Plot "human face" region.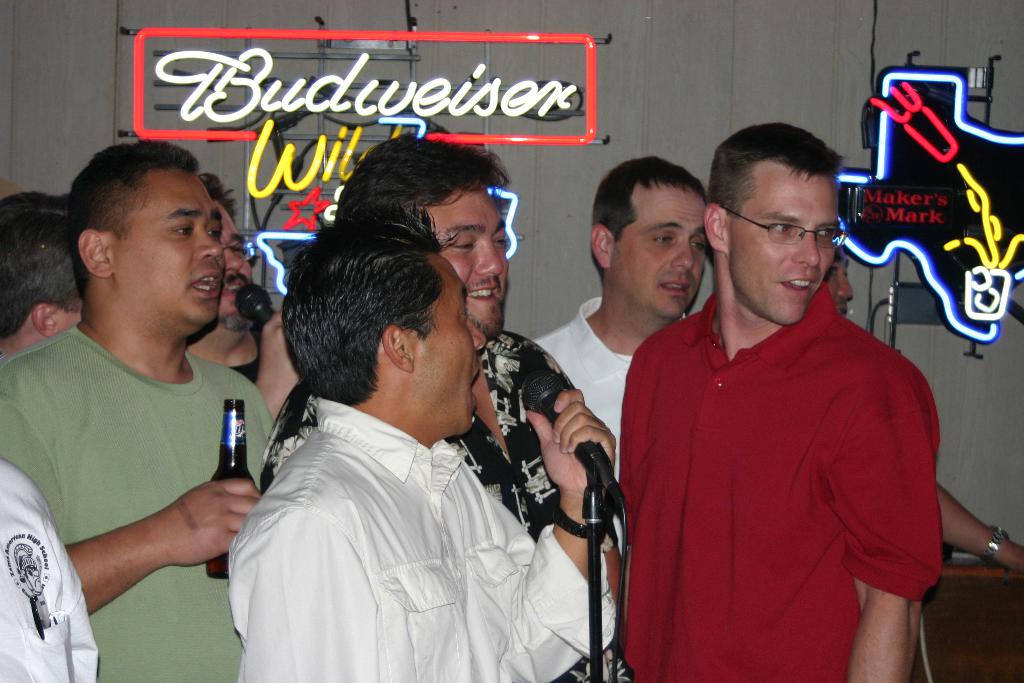
Plotted at left=217, top=197, right=254, bottom=334.
